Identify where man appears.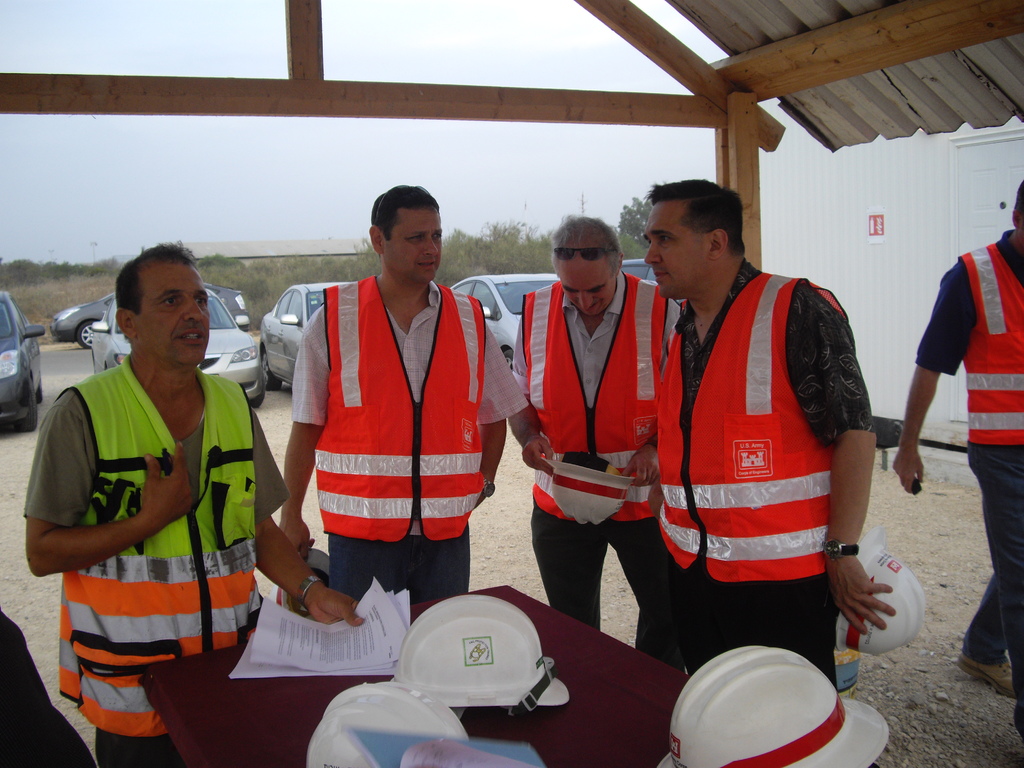
Appears at bbox=[273, 183, 531, 609].
